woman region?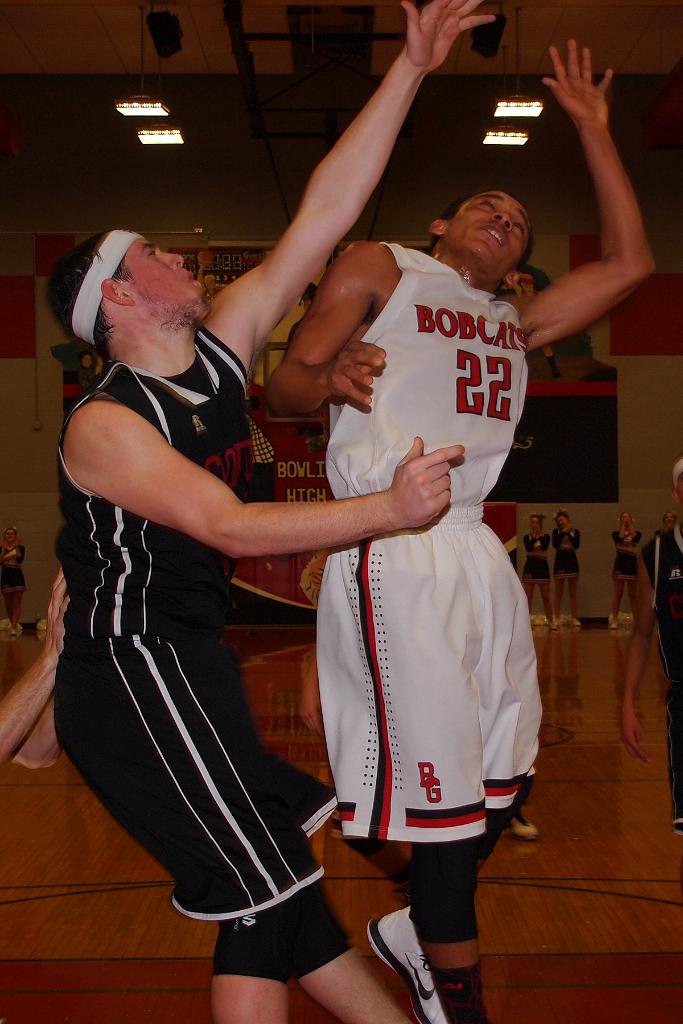
(523, 514, 551, 631)
